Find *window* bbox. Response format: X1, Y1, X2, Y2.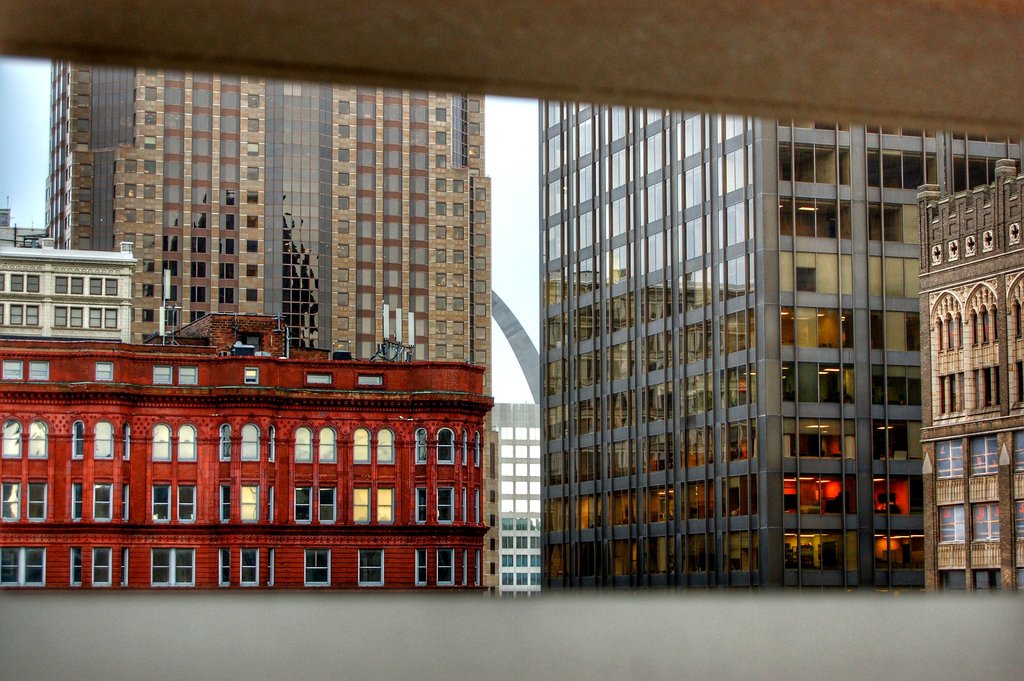
54, 307, 115, 329.
